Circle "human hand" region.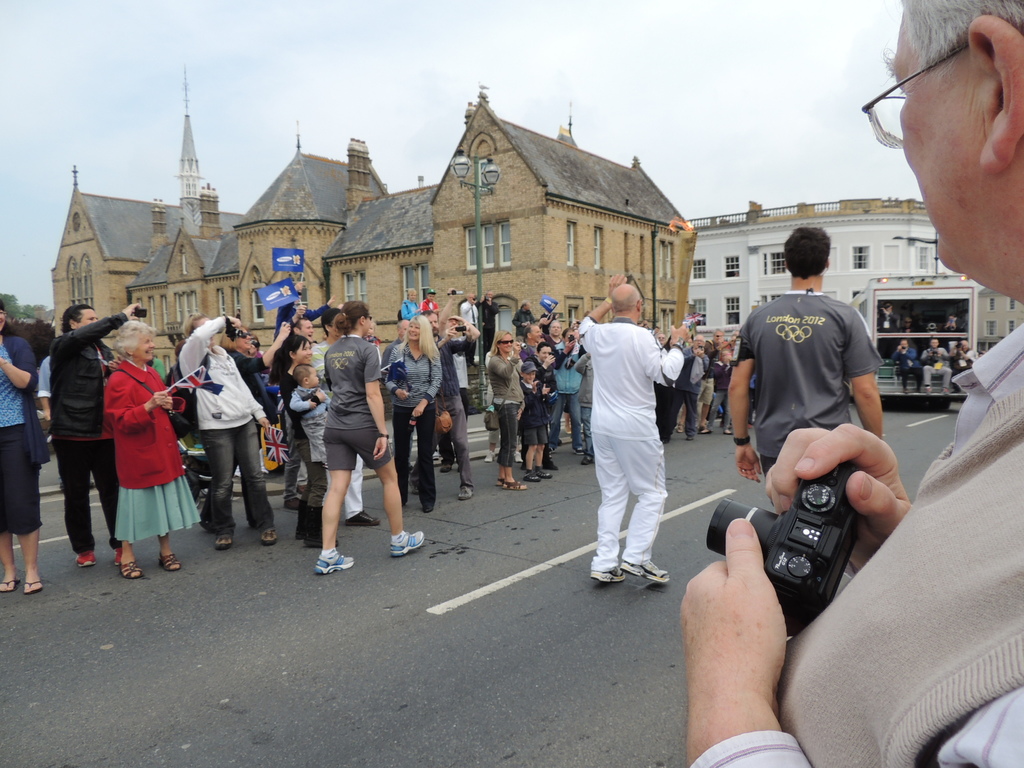
Region: {"left": 247, "top": 344, "right": 257, "bottom": 358}.
